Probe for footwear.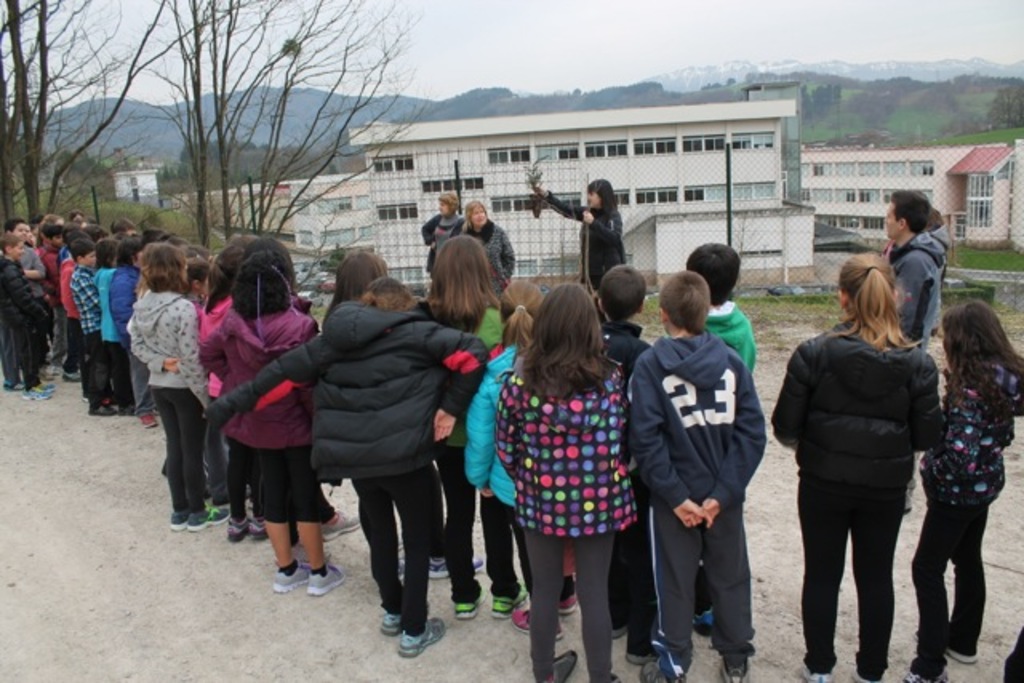
Probe result: (left=606, top=617, right=629, bottom=646).
